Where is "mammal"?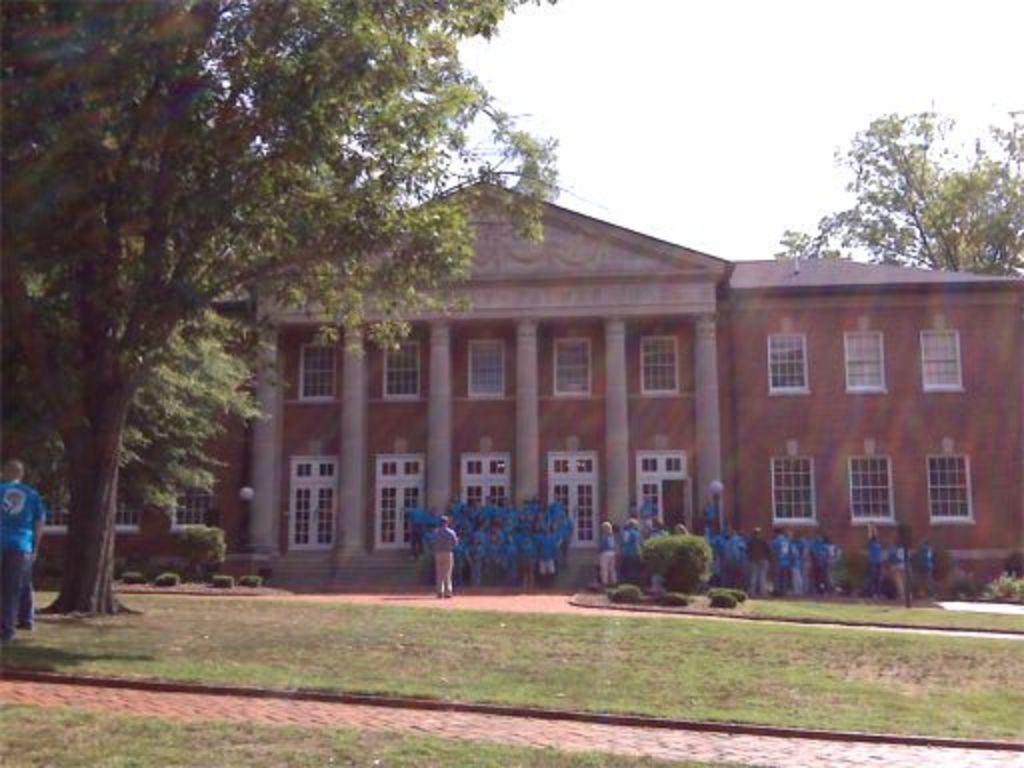
[x1=772, y1=526, x2=788, y2=598].
